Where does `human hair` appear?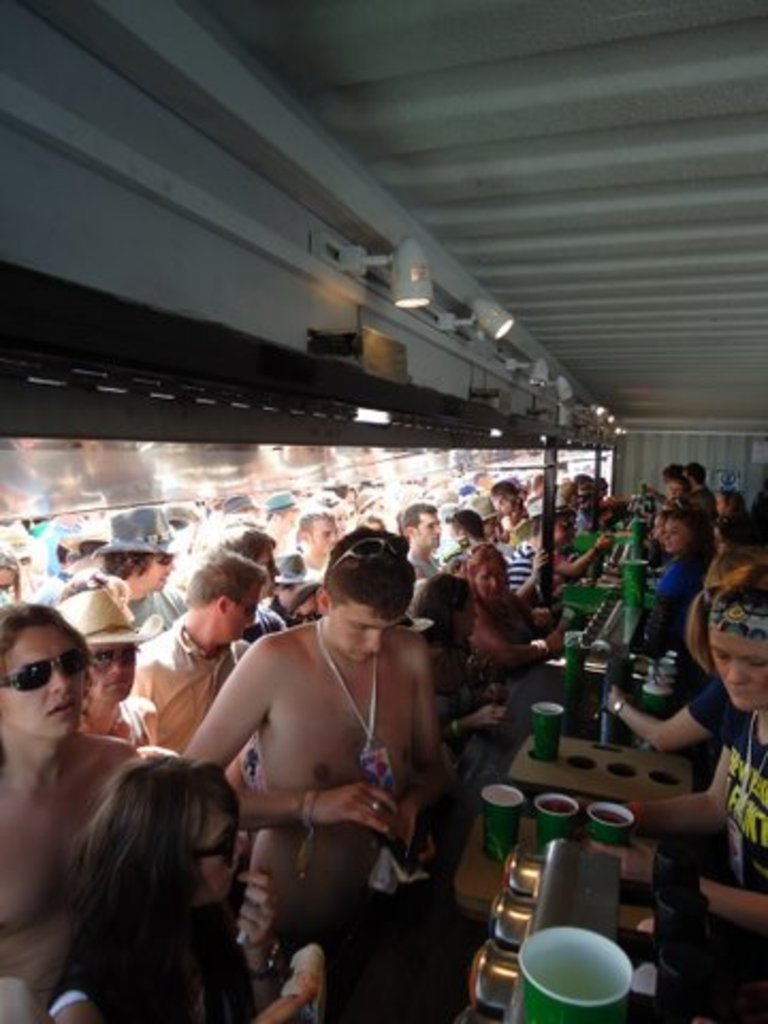
Appears at box(316, 538, 412, 636).
